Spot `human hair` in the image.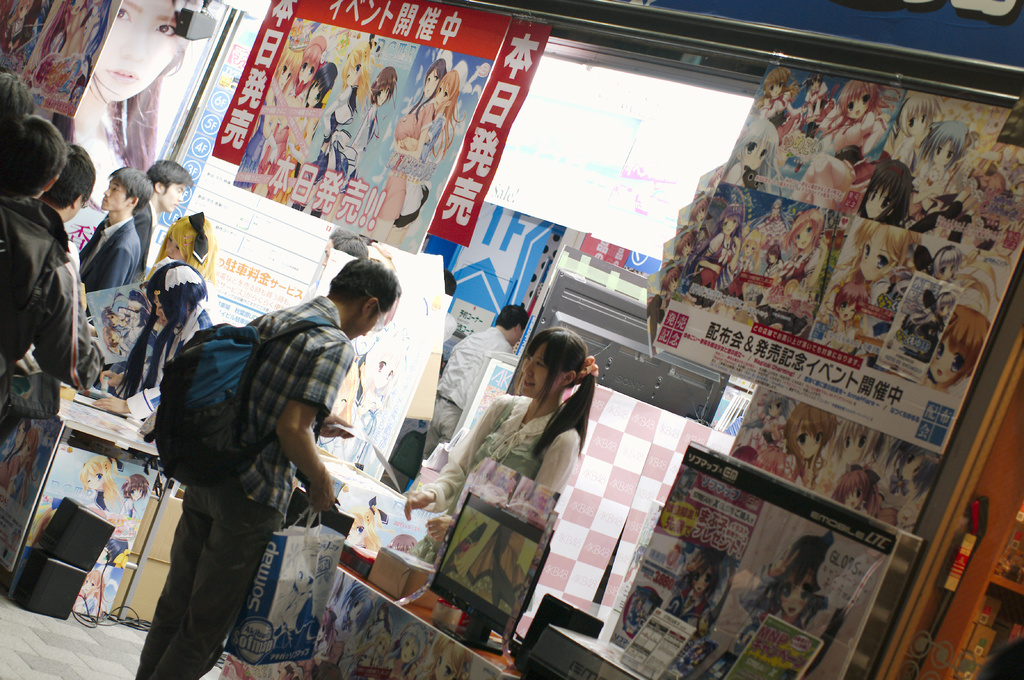
`human hair` found at (442,268,458,297).
